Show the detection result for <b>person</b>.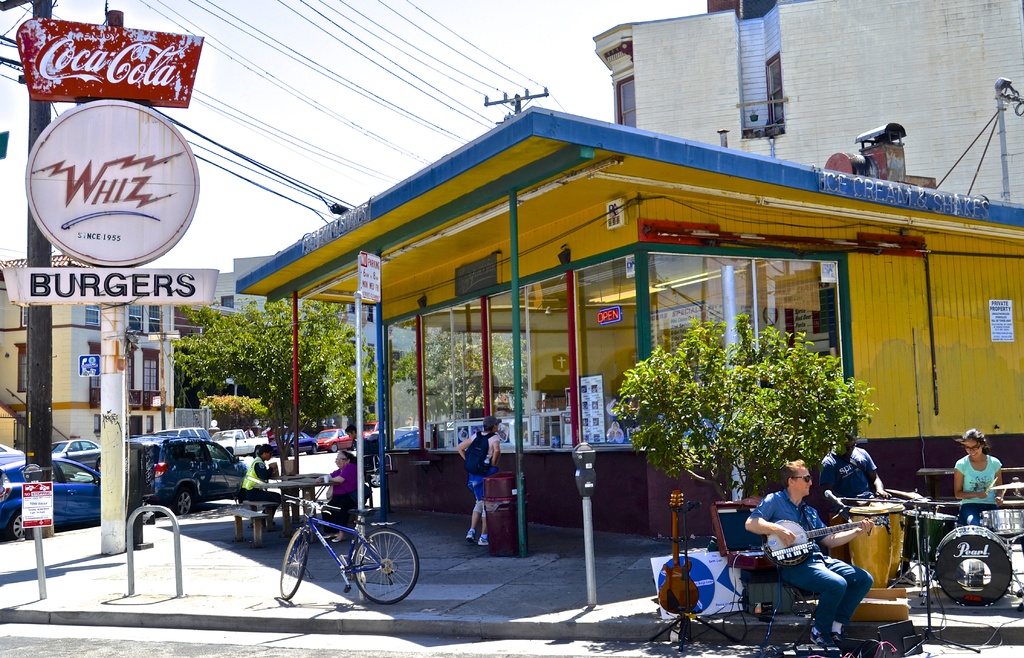
[x1=237, y1=445, x2=280, y2=527].
